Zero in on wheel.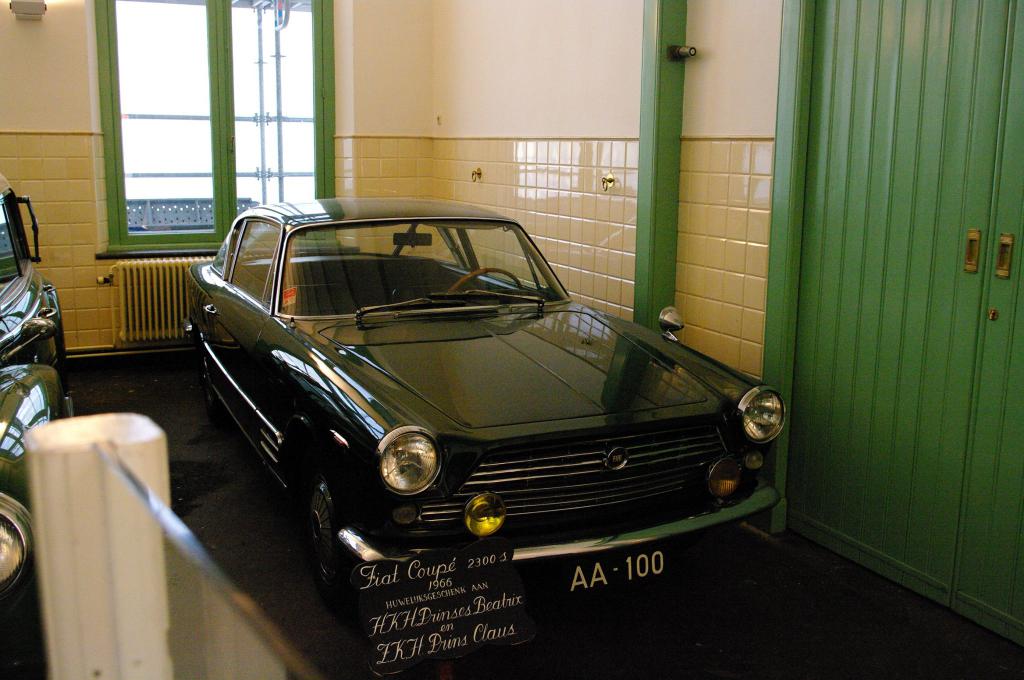
Zeroed in: bbox(444, 263, 525, 303).
